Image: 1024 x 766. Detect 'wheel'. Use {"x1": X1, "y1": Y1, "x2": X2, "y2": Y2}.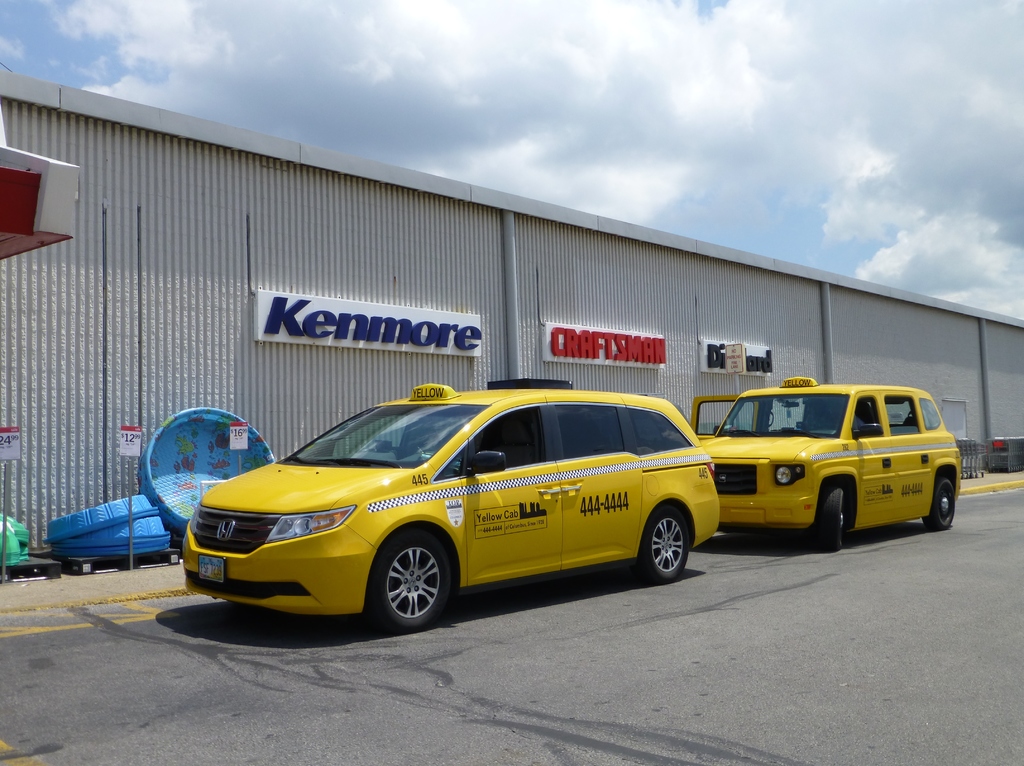
{"x1": 373, "y1": 520, "x2": 452, "y2": 630}.
